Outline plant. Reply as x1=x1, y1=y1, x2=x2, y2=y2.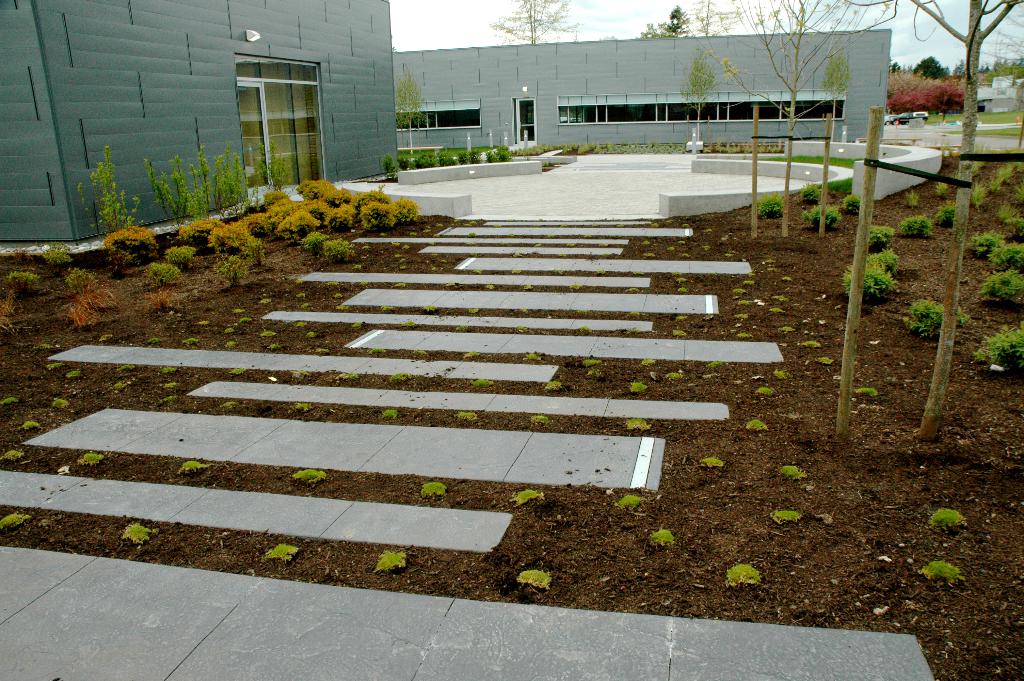
x1=458, y1=152, x2=473, y2=165.
